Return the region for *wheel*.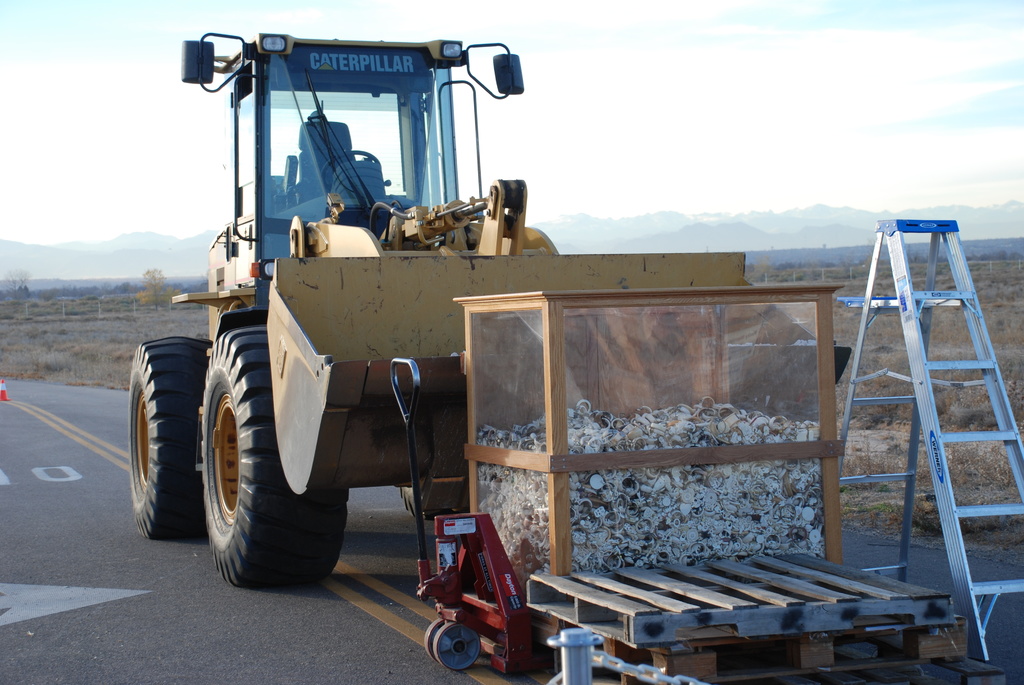
detection(129, 336, 213, 539).
